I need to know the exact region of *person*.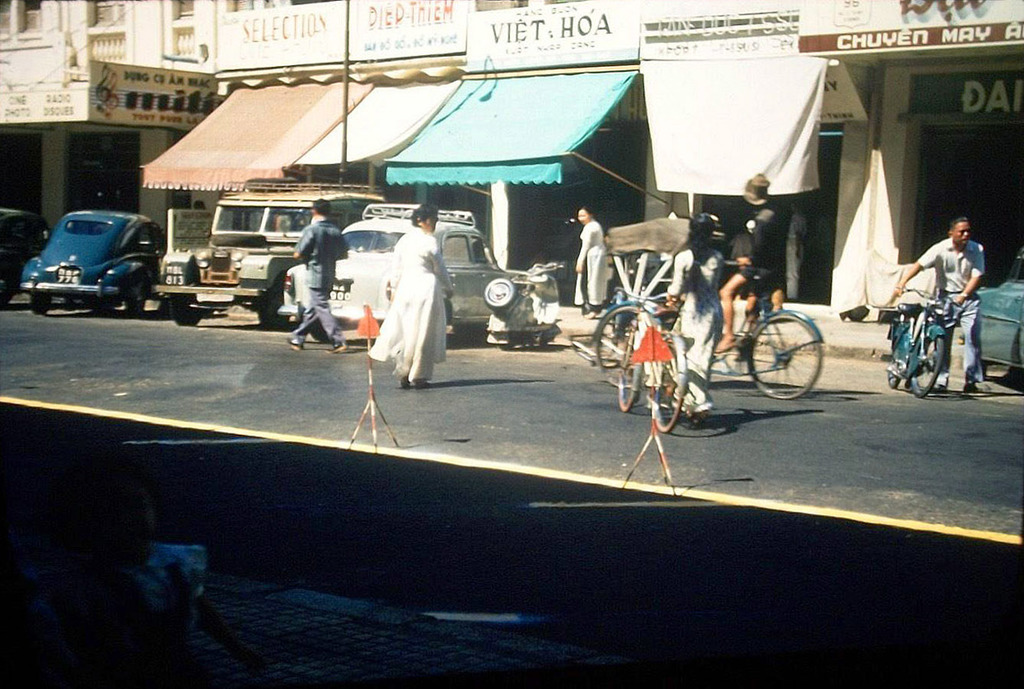
Region: <box>384,201,460,382</box>.
